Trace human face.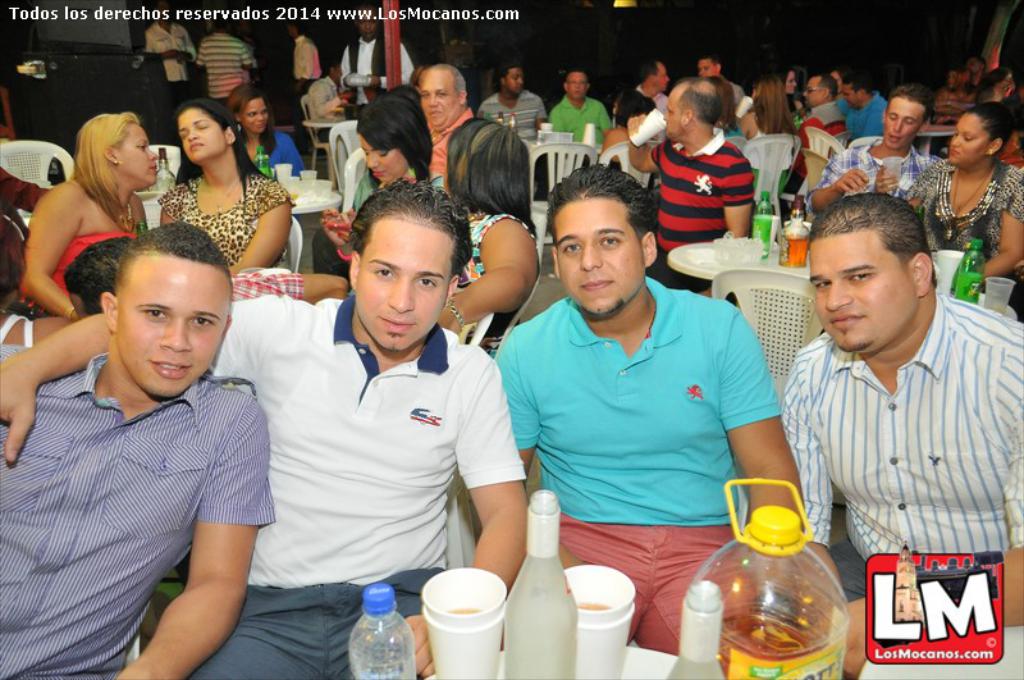
Traced to (804,77,822,108).
